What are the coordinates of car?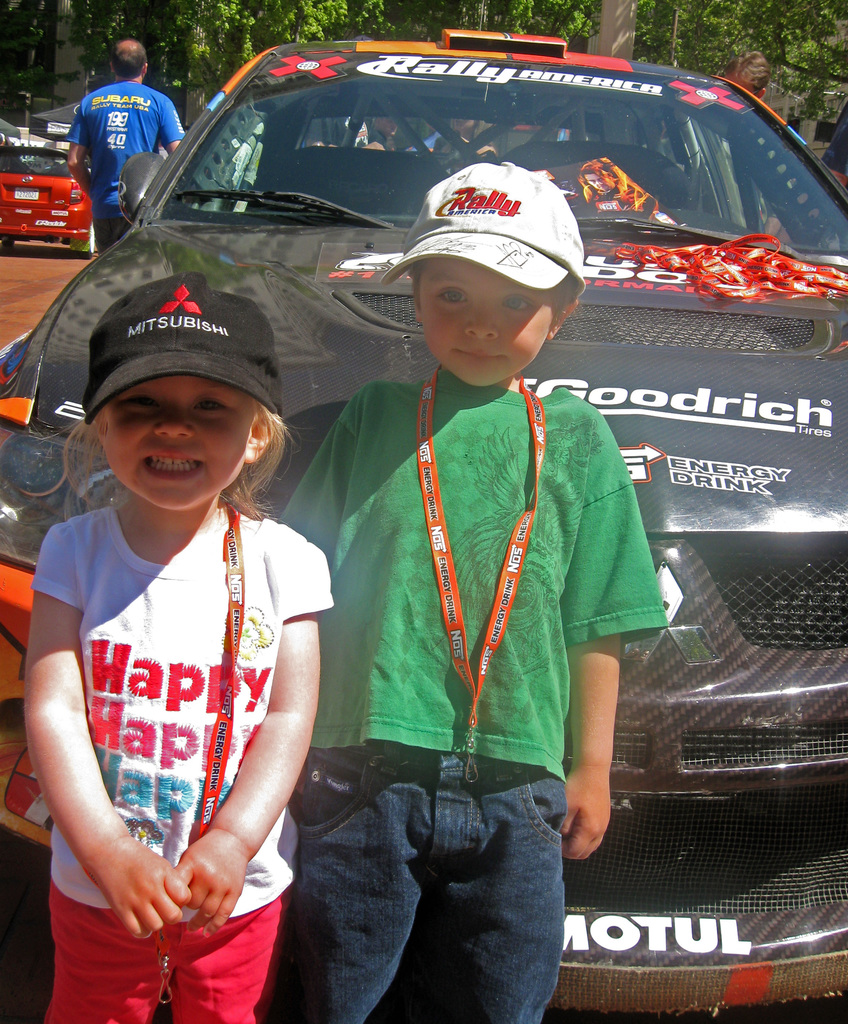
locate(0, 25, 847, 1023).
